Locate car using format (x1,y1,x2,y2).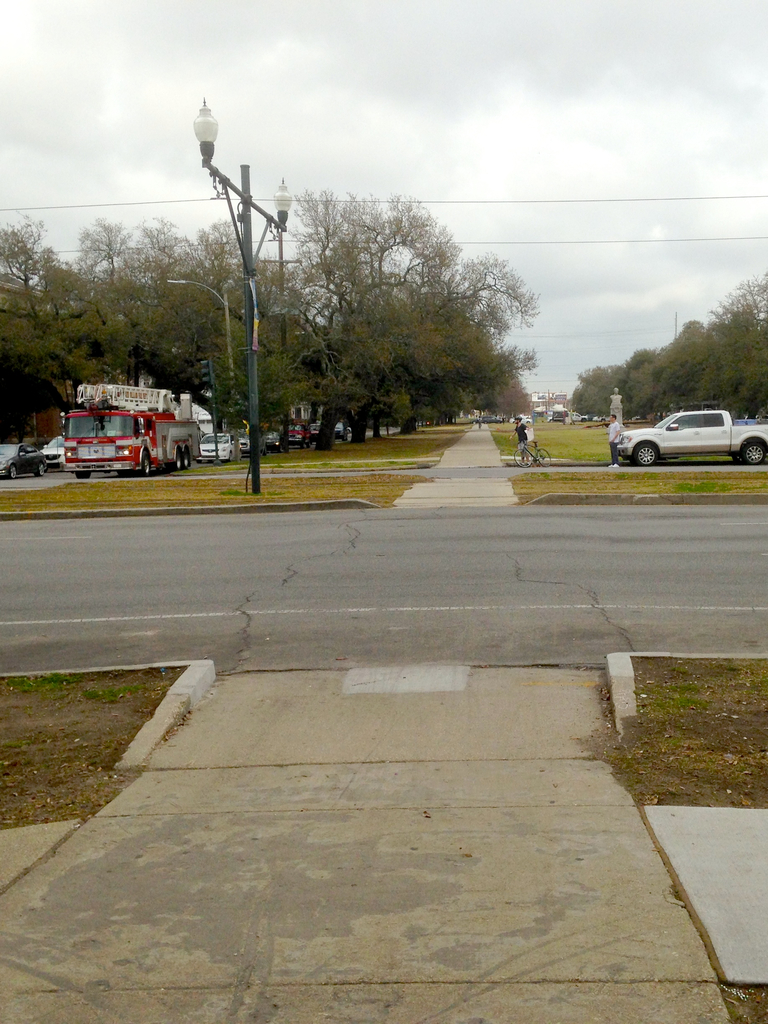
(0,440,48,479).
